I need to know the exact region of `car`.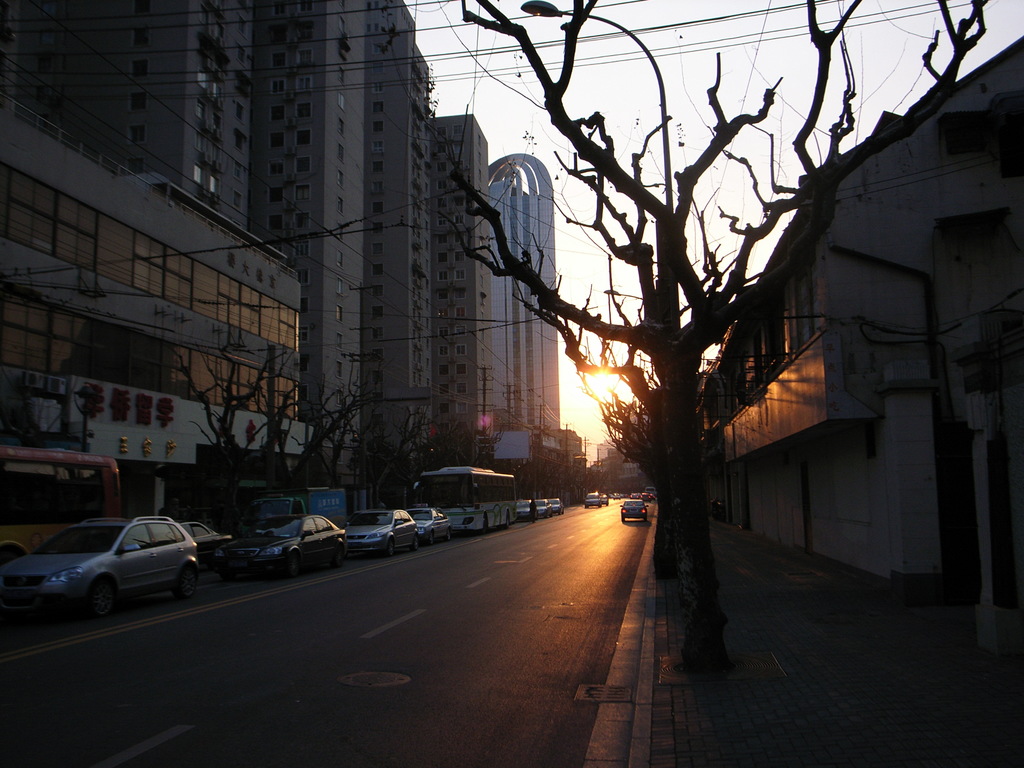
Region: (344,507,426,554).
